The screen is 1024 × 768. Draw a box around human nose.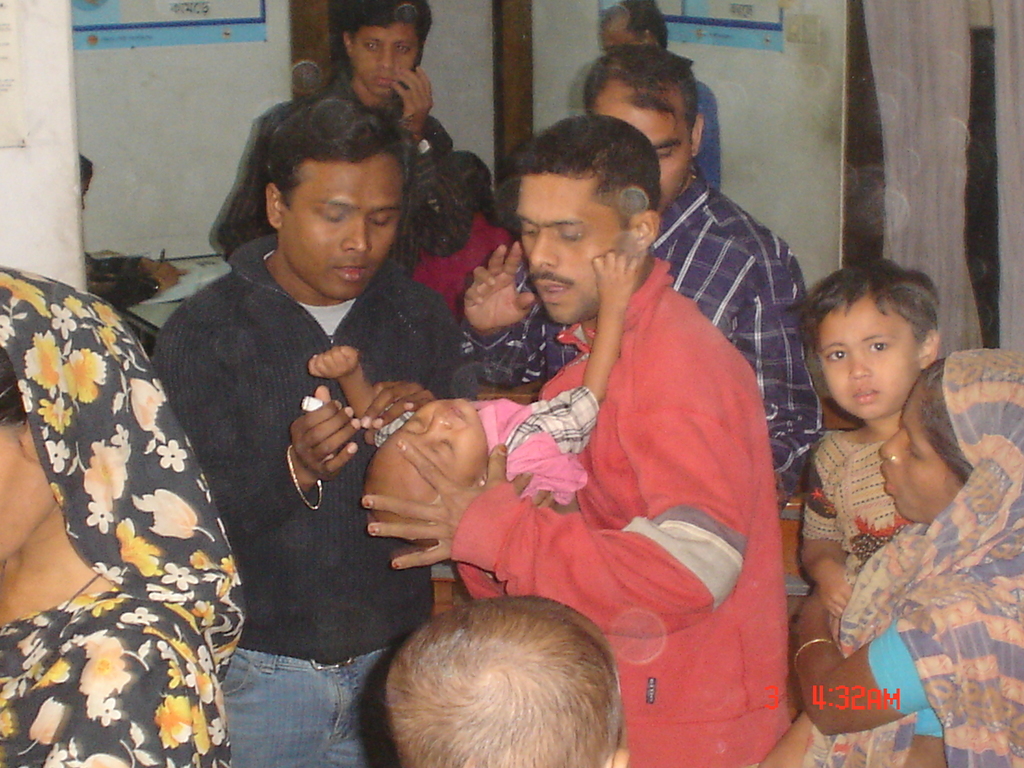
detection(339, 220, 370, 255).
